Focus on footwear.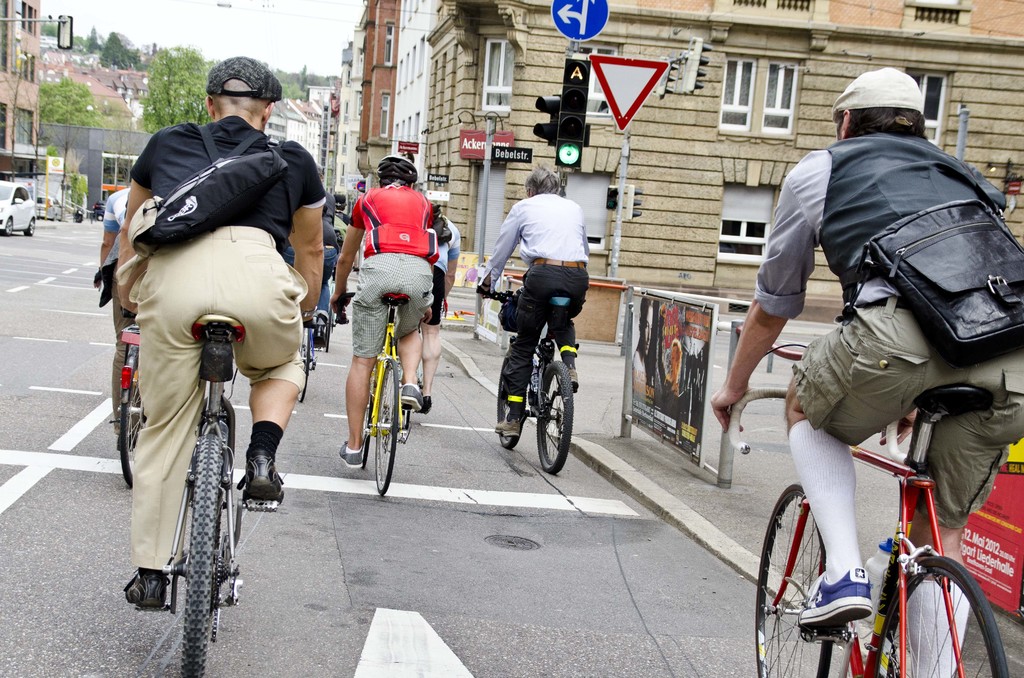
Focused at 241/446/281/502.
